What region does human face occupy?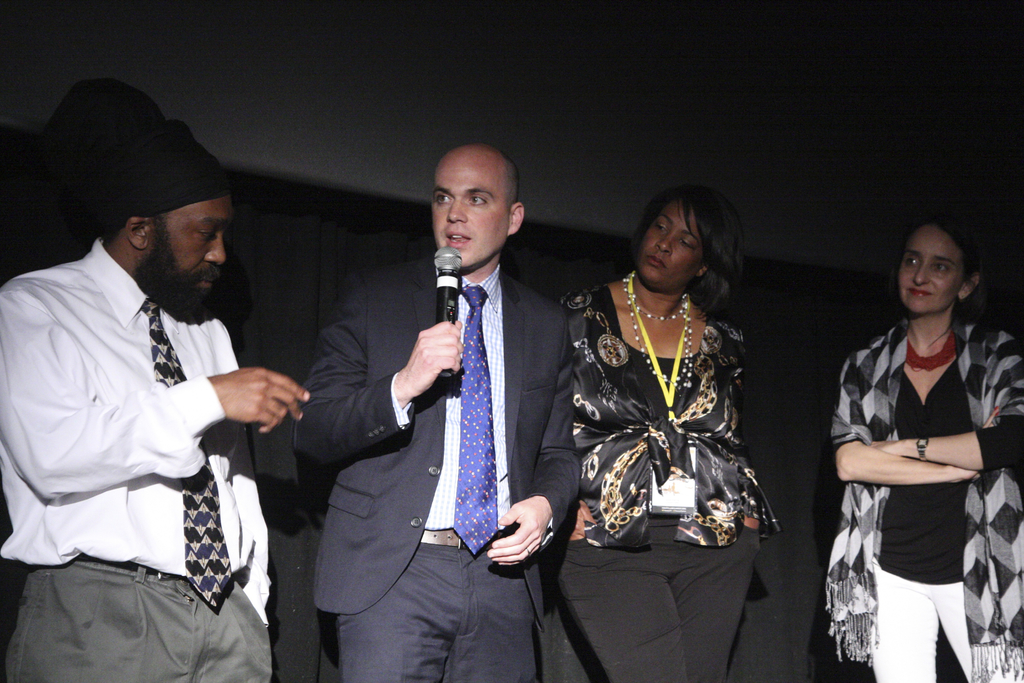
[left=432, top=158, right=508, bottom=270].
